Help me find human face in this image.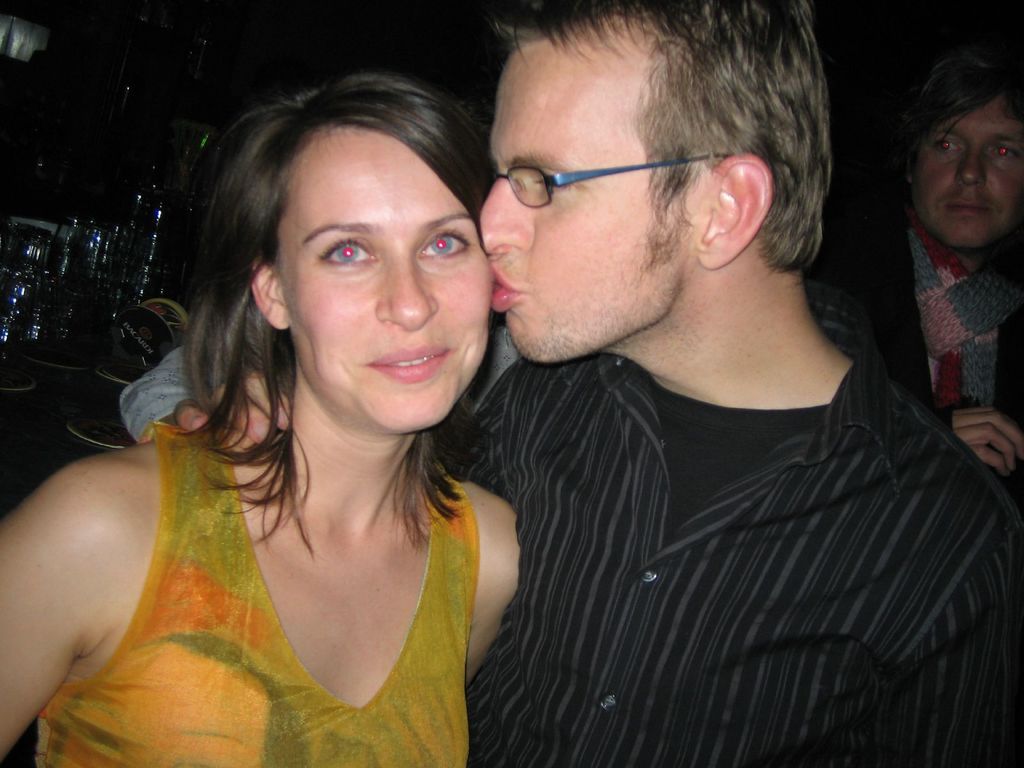
Found it: rect(915, 99, 1022, 247).
